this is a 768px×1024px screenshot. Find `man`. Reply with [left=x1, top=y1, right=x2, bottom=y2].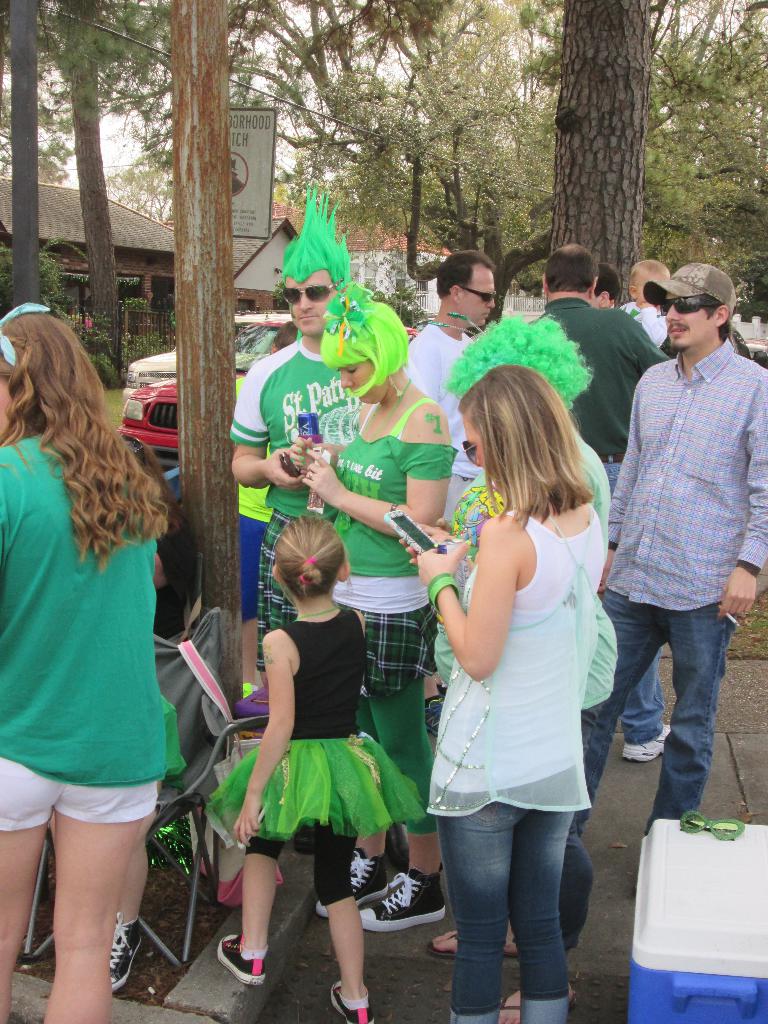
[left=601, top=232, right=764, bottom=867].
